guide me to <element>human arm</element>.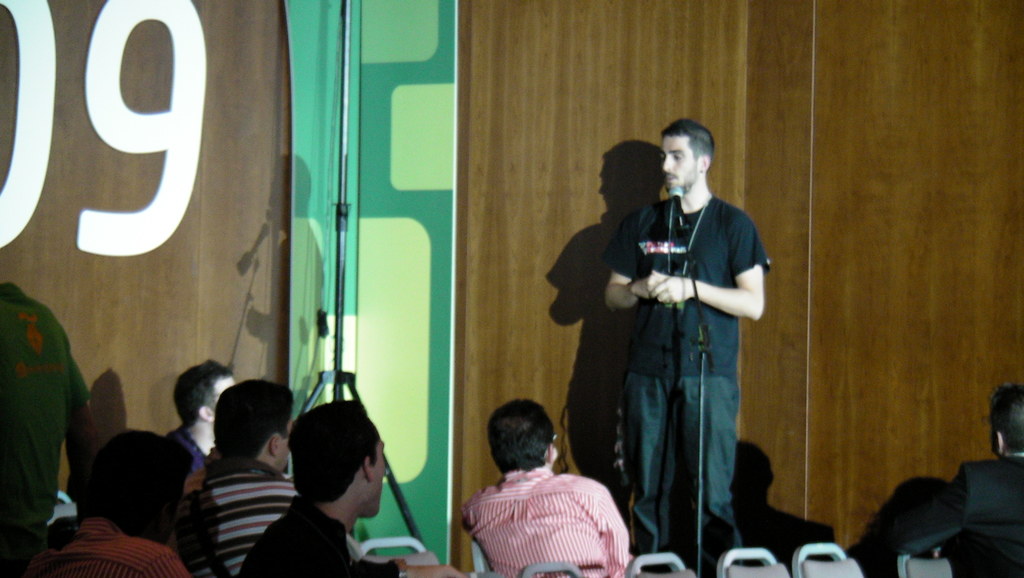
Guidance: left=652, top=209, right=774, bottom=324.
